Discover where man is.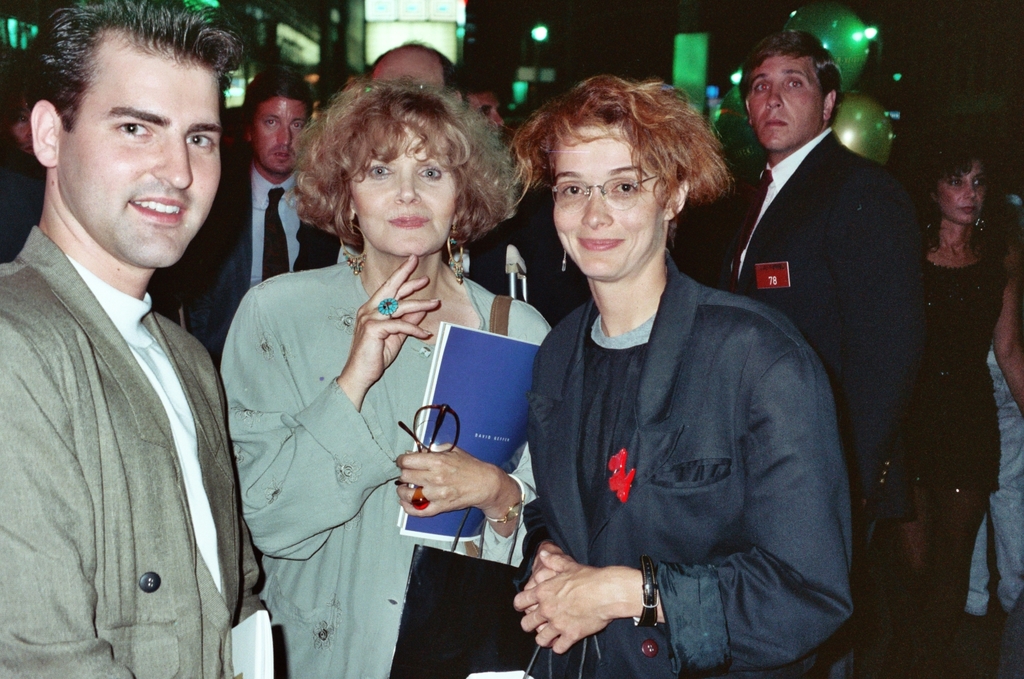
Discovered at 683/31/921/678.
